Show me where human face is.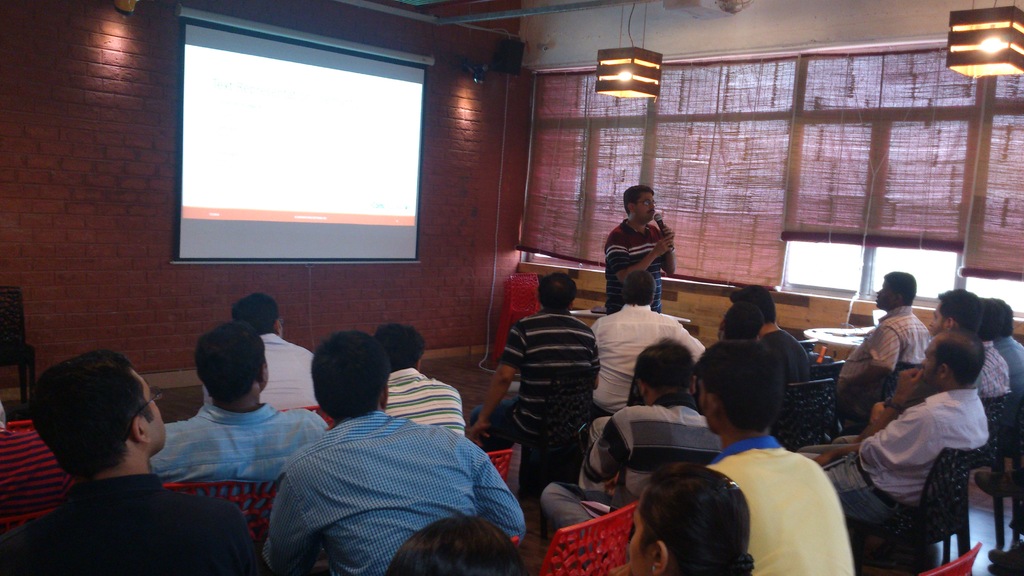
human face is at <bbox>639, 194, 653, 219</bbox>.
